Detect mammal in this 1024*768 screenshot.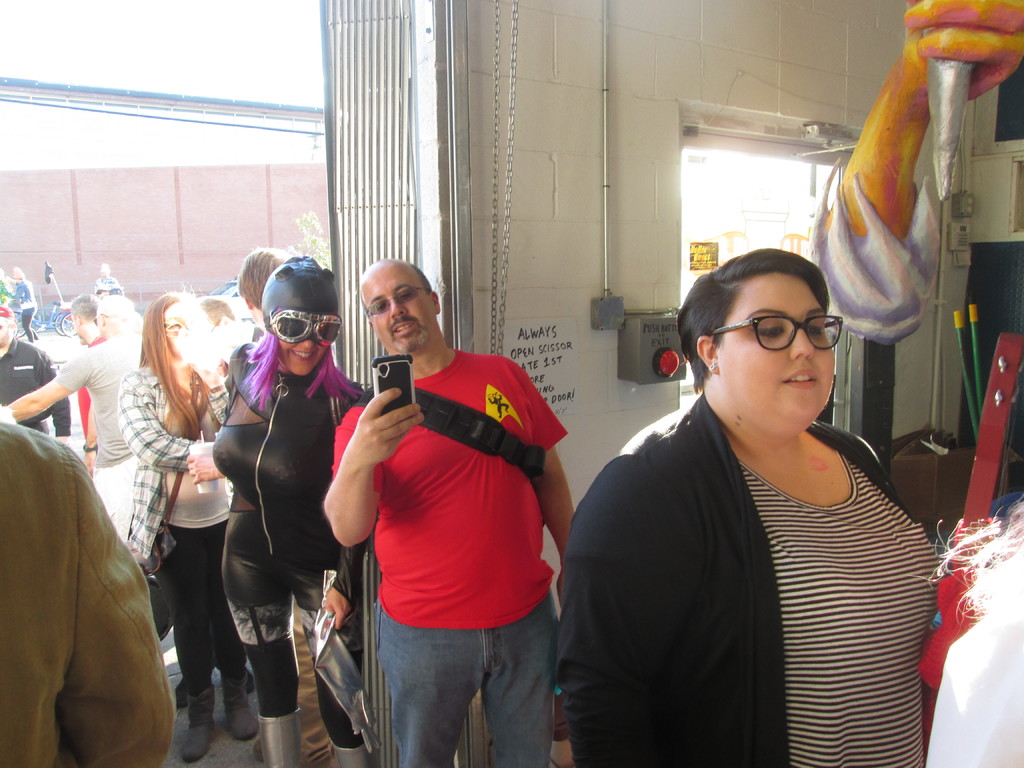
Detection: x1=0, y1=302, x2=72, y2=447.
